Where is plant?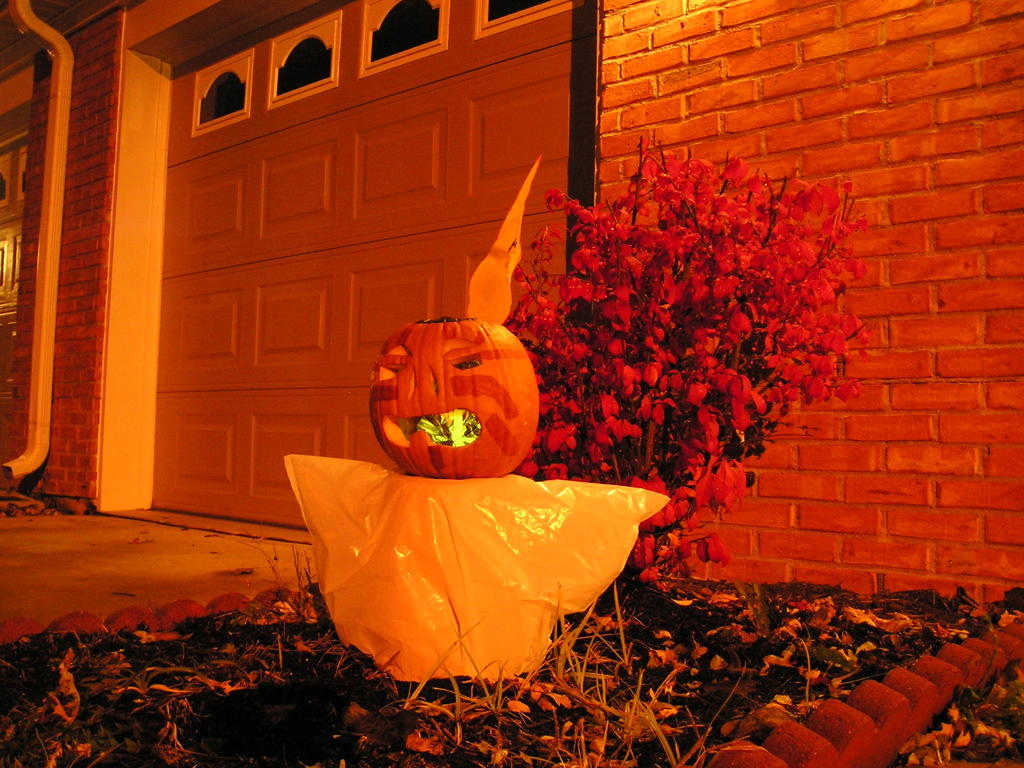
(left=526, top=138, right=893, bottom=474).
